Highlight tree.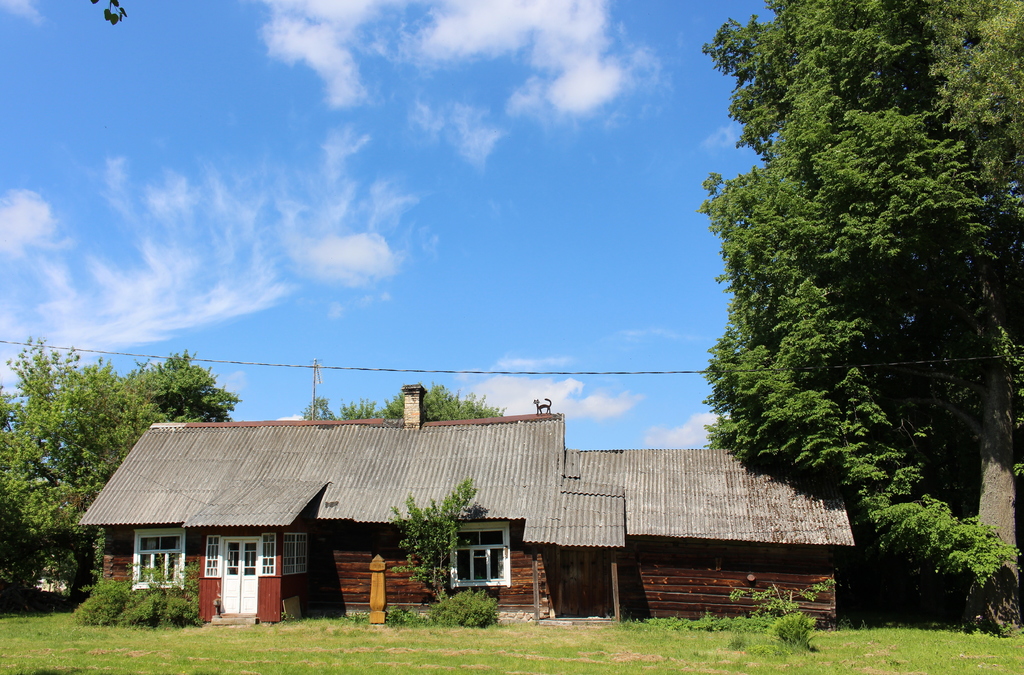
Highlighted region: bbox(0, 330, 245, 613).
